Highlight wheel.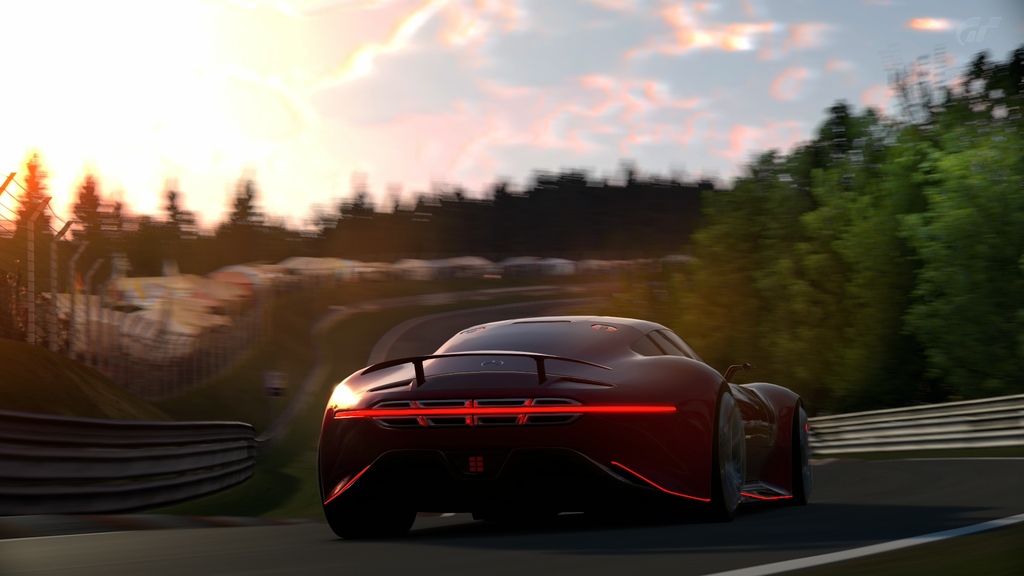
Highlighted region: 321 436 412 544.
